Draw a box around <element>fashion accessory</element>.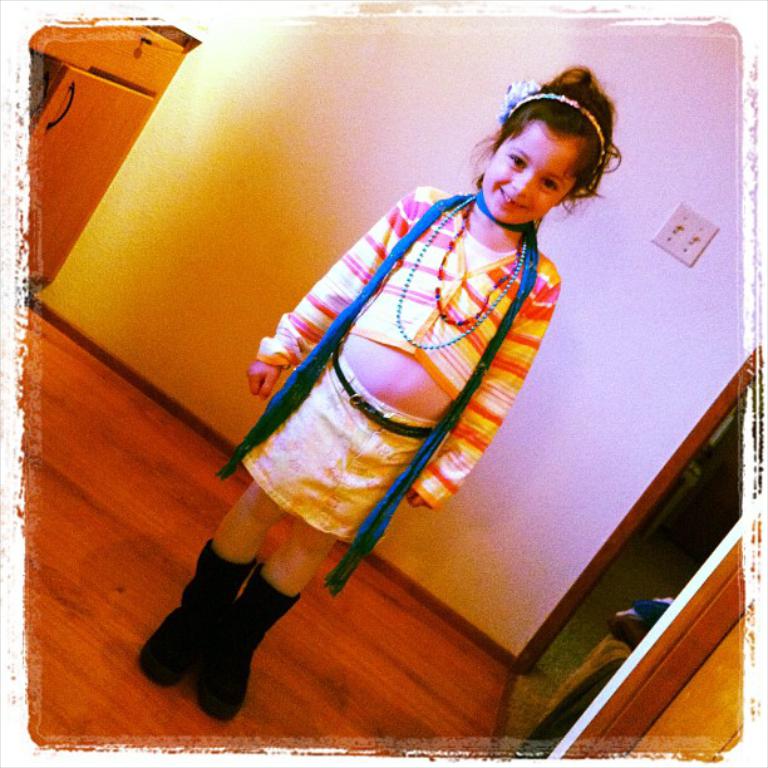
(212,191,538,599).
